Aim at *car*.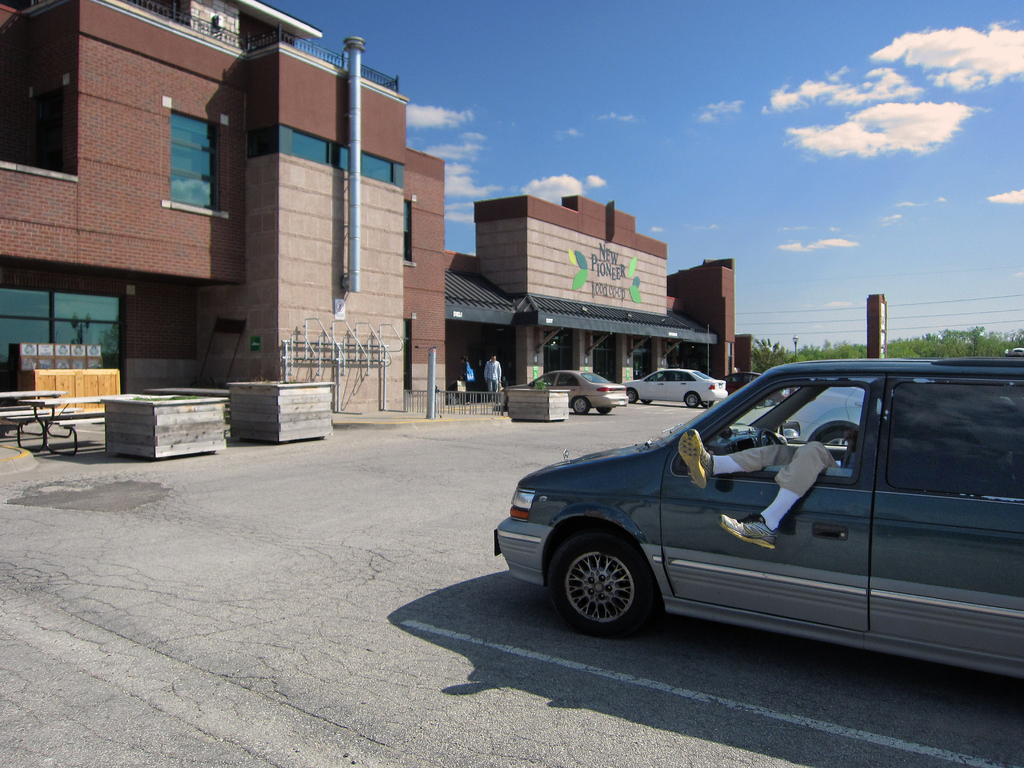
Aimed at (506,367,629,415).
